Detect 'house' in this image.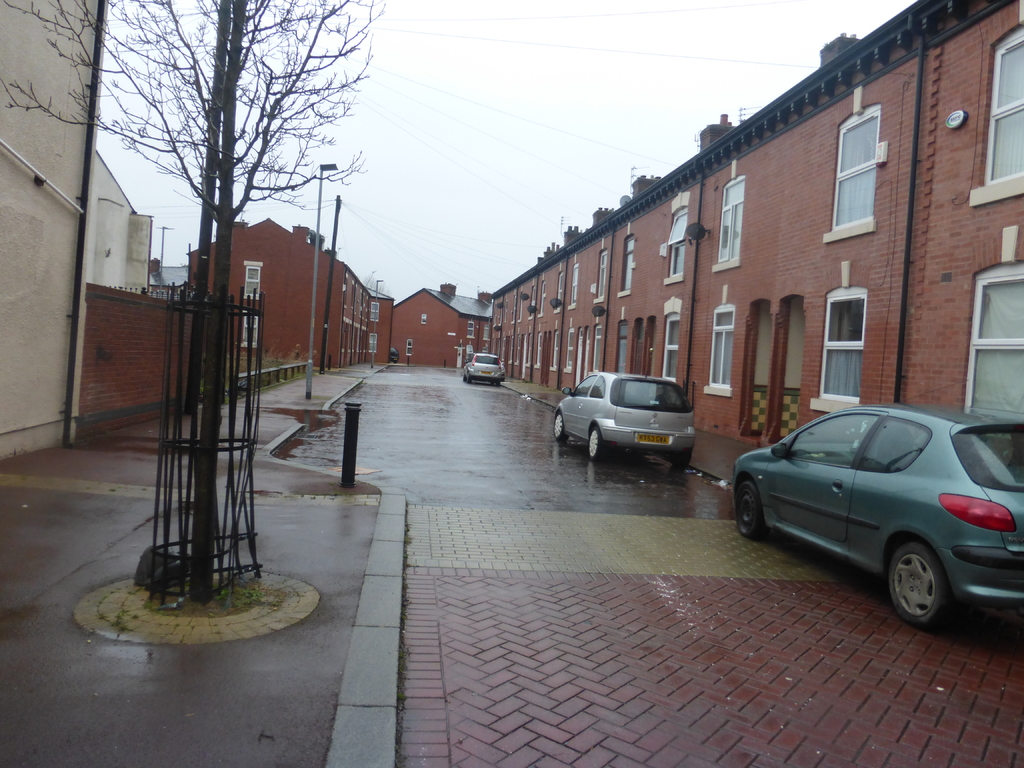
Detection: locate(756, 60, 855, 444).
